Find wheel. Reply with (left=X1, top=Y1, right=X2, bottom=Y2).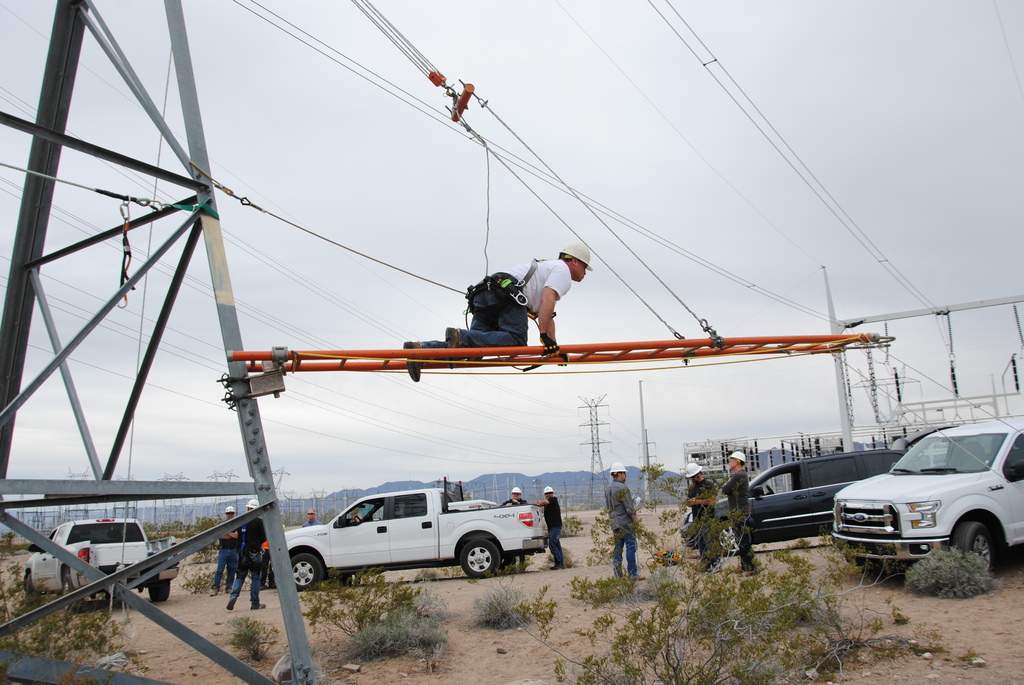
(left=22, top=572, right=37, bottom=599).
